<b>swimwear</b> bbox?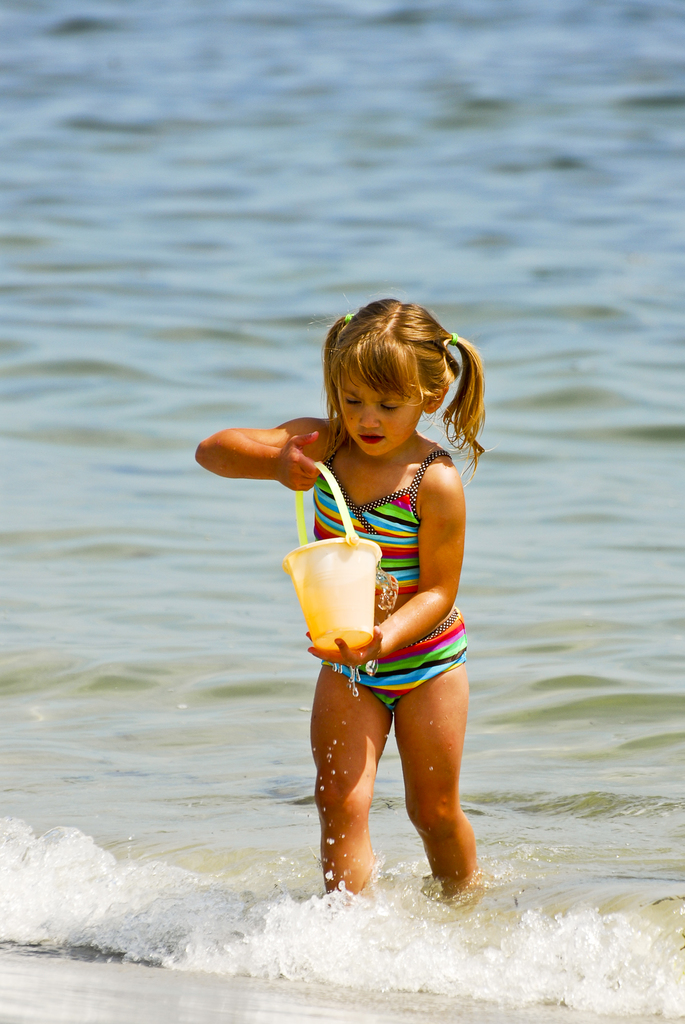
pyautogui.locateOnScreen(312, 433, 469, 708)
